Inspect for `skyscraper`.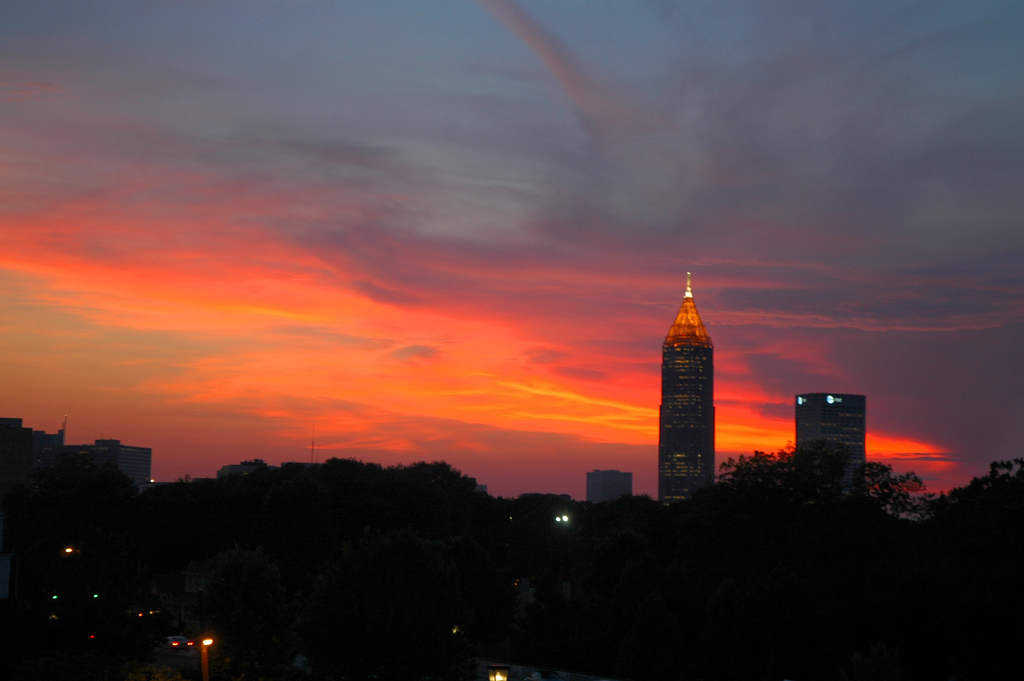
Inspection: <box>654,271,742,519</box>.
